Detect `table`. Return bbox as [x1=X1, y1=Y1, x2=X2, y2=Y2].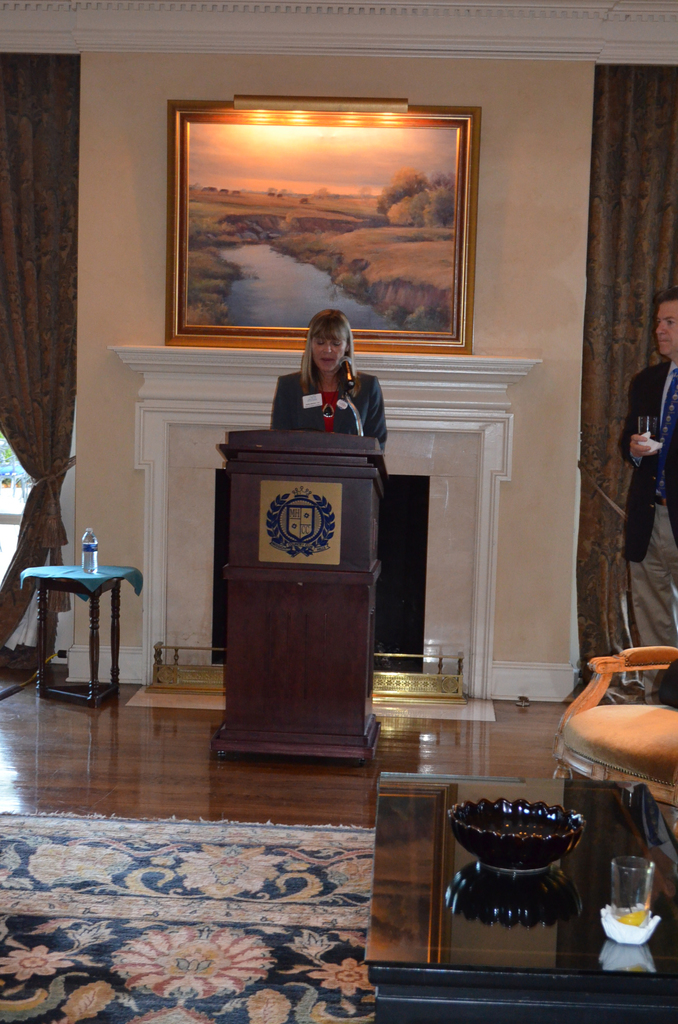
[x1=369, y1=778, x2=677, y2=1023].
